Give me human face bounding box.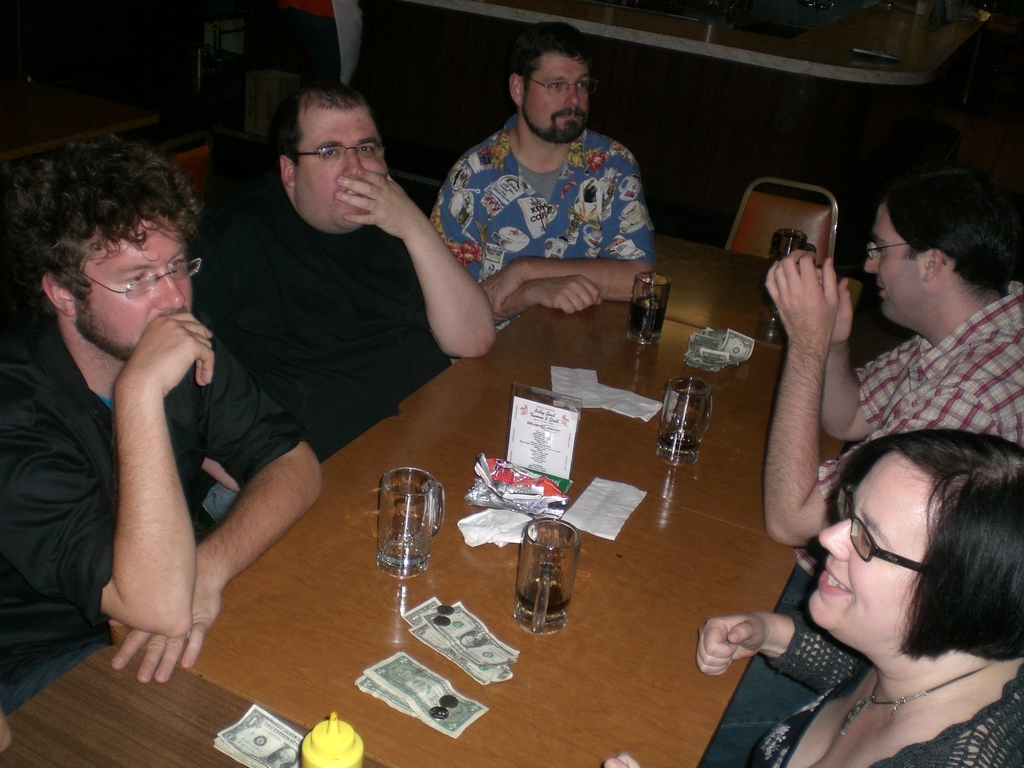
809, 451, 937, 641.
